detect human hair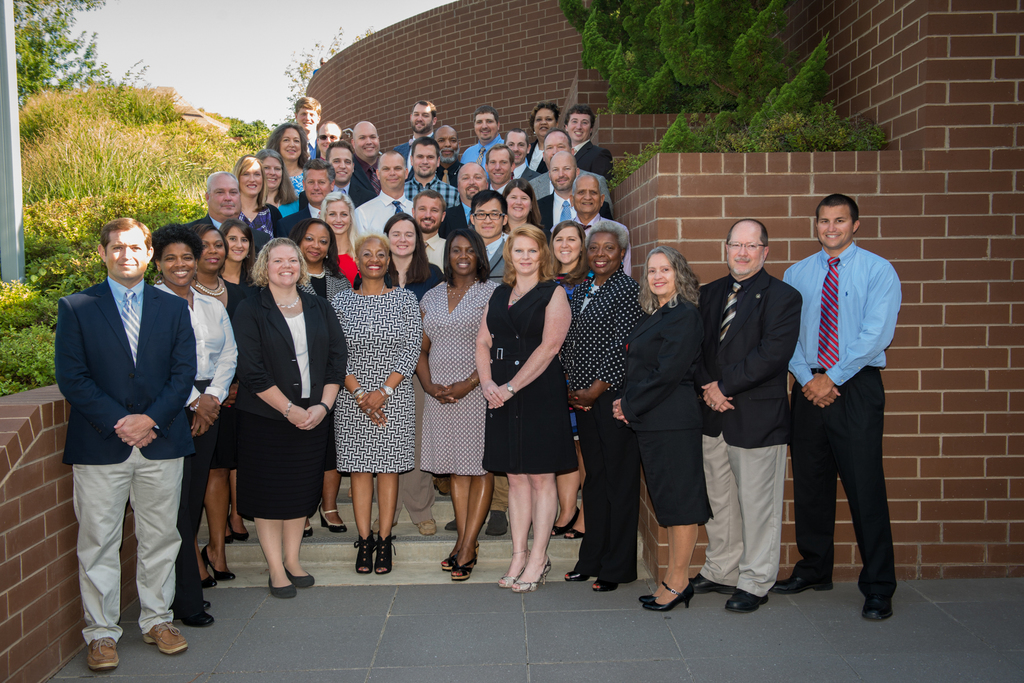
region(189, 220, 219, 238)
